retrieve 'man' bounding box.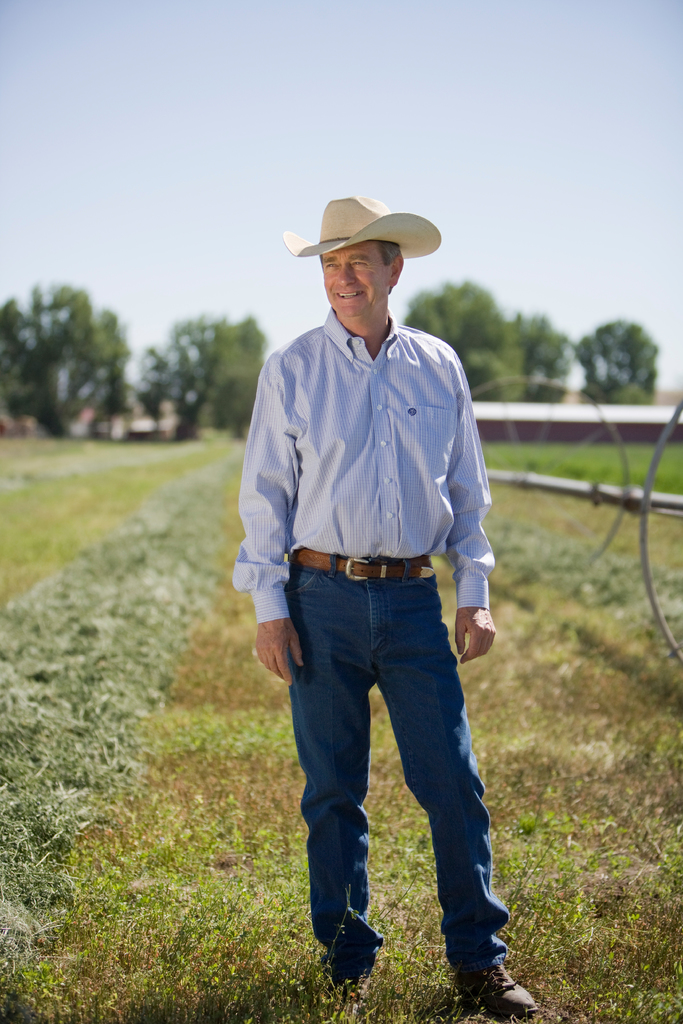
Bounding box: bbox=[233, 188, 518, 977].
